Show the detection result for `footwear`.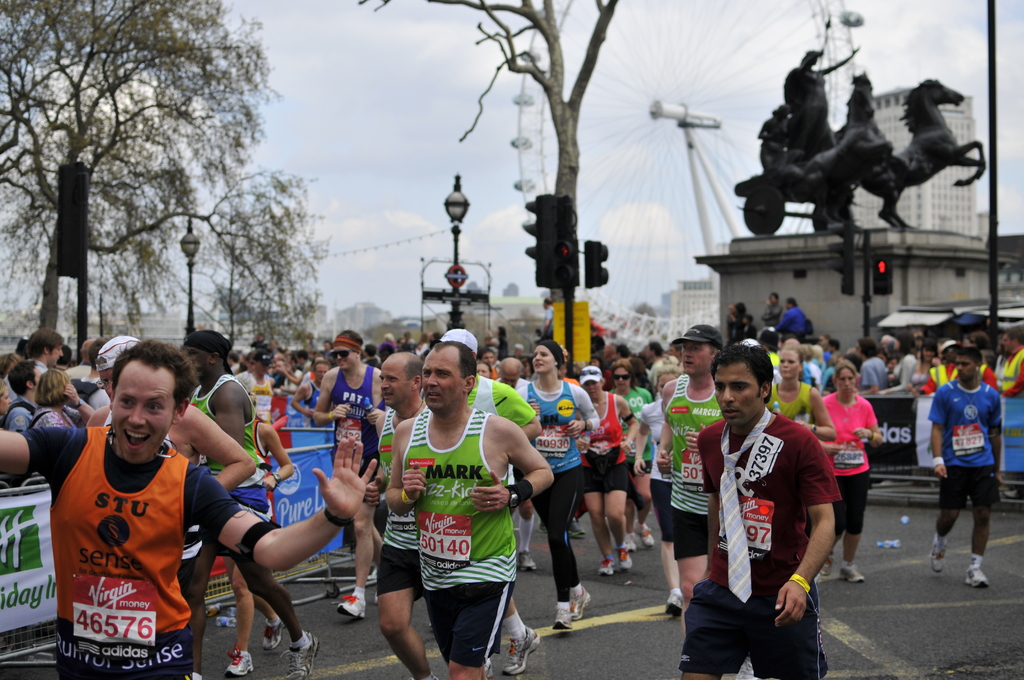
[569,521,584,537].
